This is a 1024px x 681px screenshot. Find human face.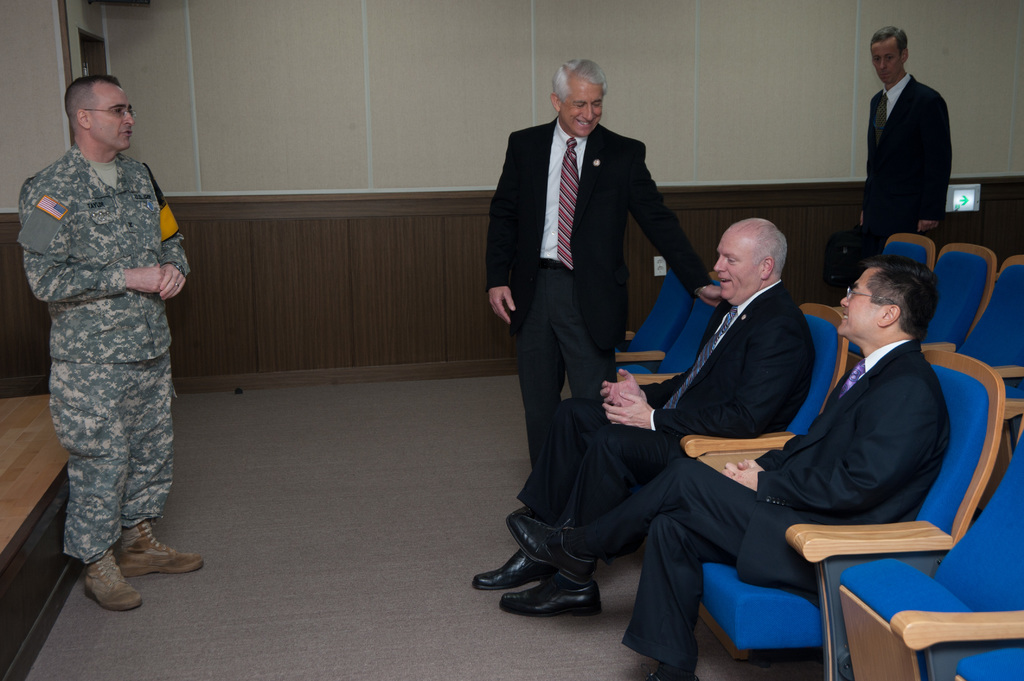
Bounding box: <region>559, 82, 604, 136</region>.
